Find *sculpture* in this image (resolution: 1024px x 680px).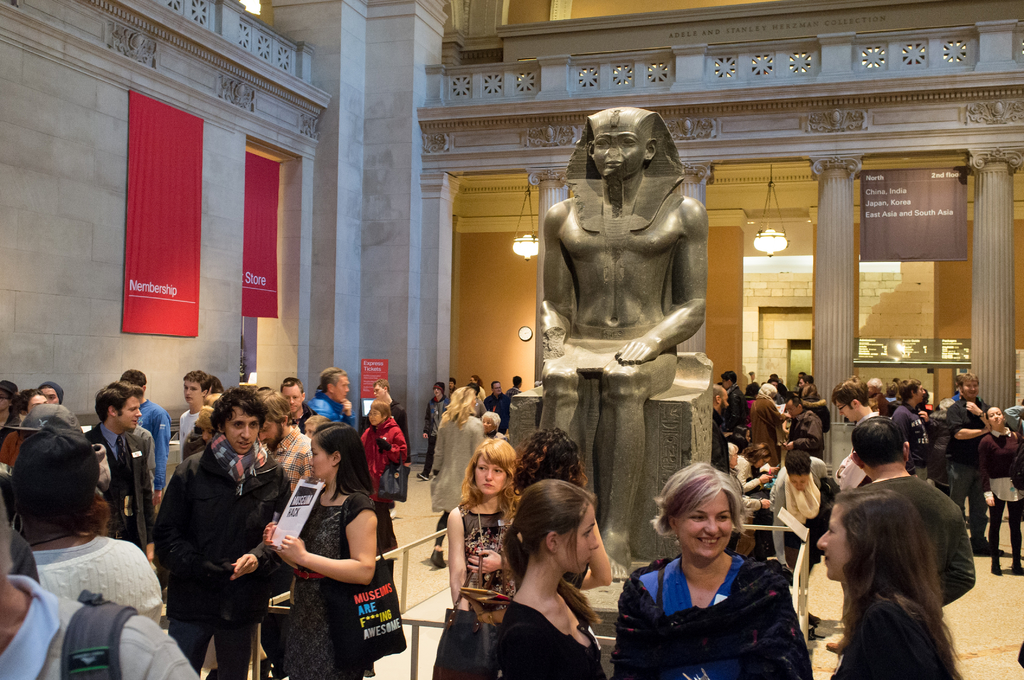
bbox(524, 98, 729, 572).
